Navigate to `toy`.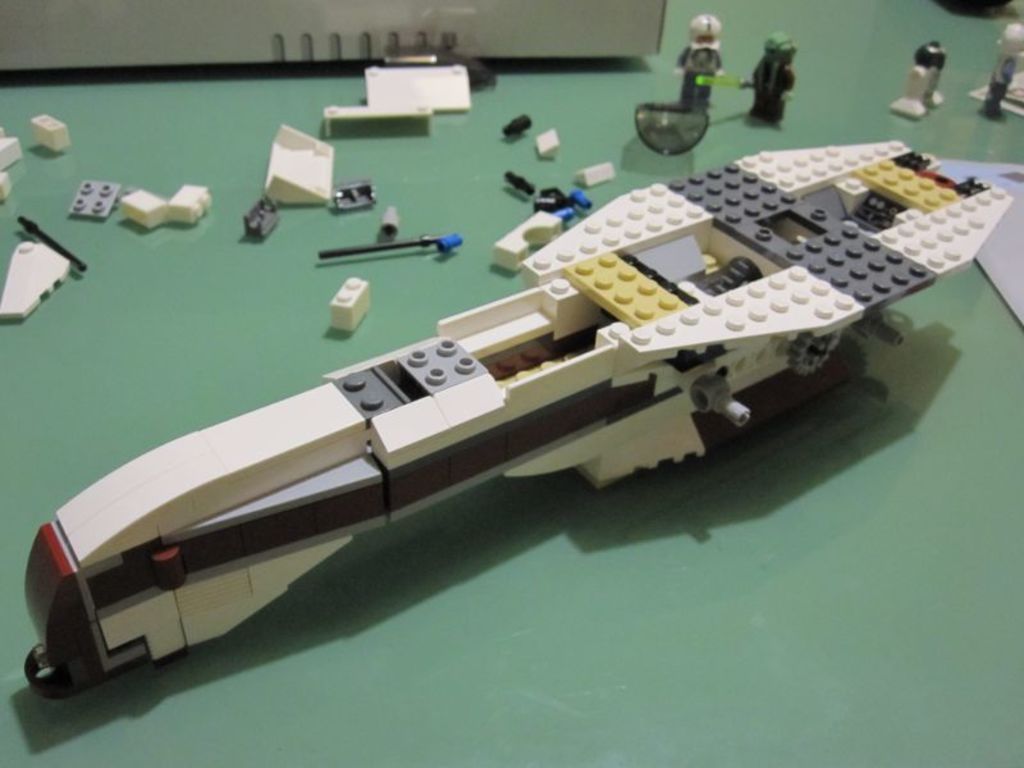
Navigation target: [left=0, top=128, right=20, bottom=168].
